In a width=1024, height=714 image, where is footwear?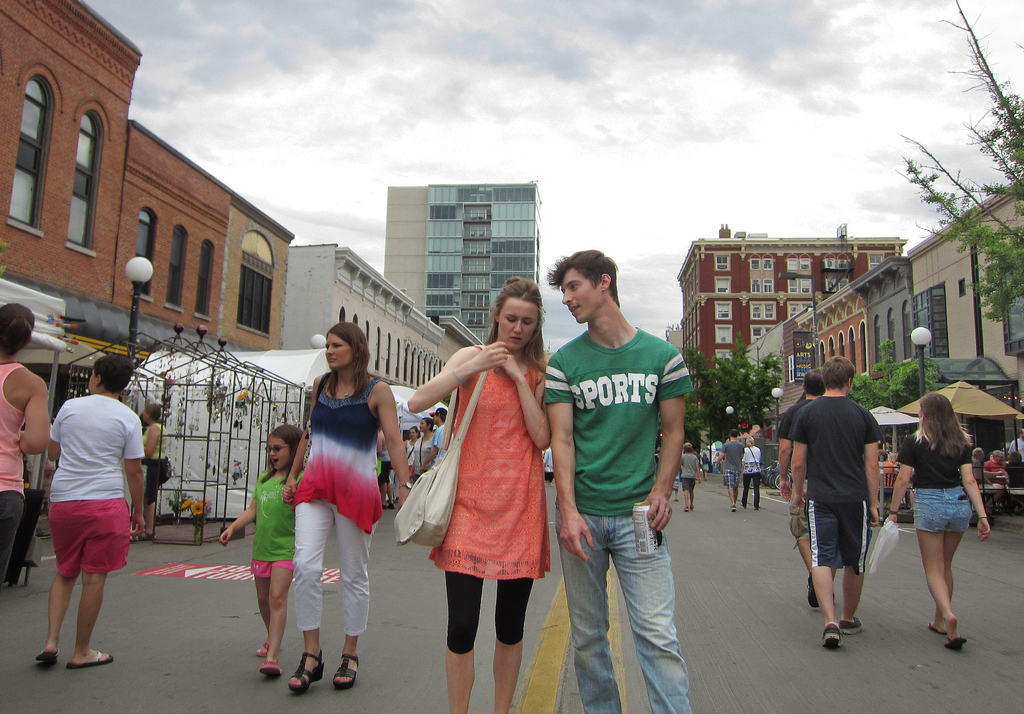
(35, 644, 61, 660).
